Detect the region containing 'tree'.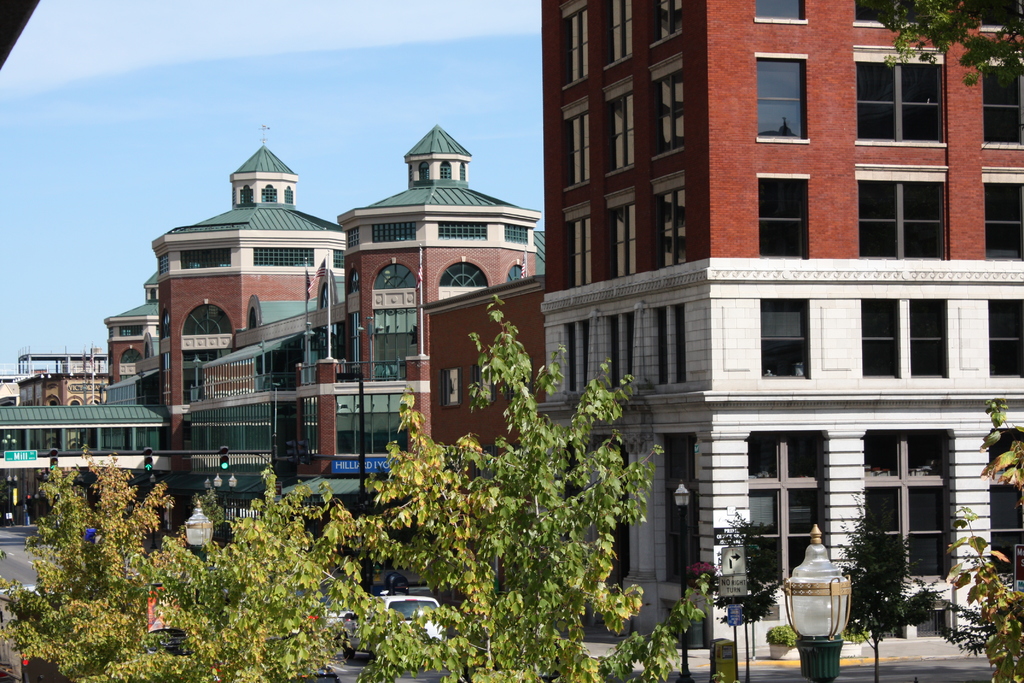
select_region(710, 518, 792, 682).
